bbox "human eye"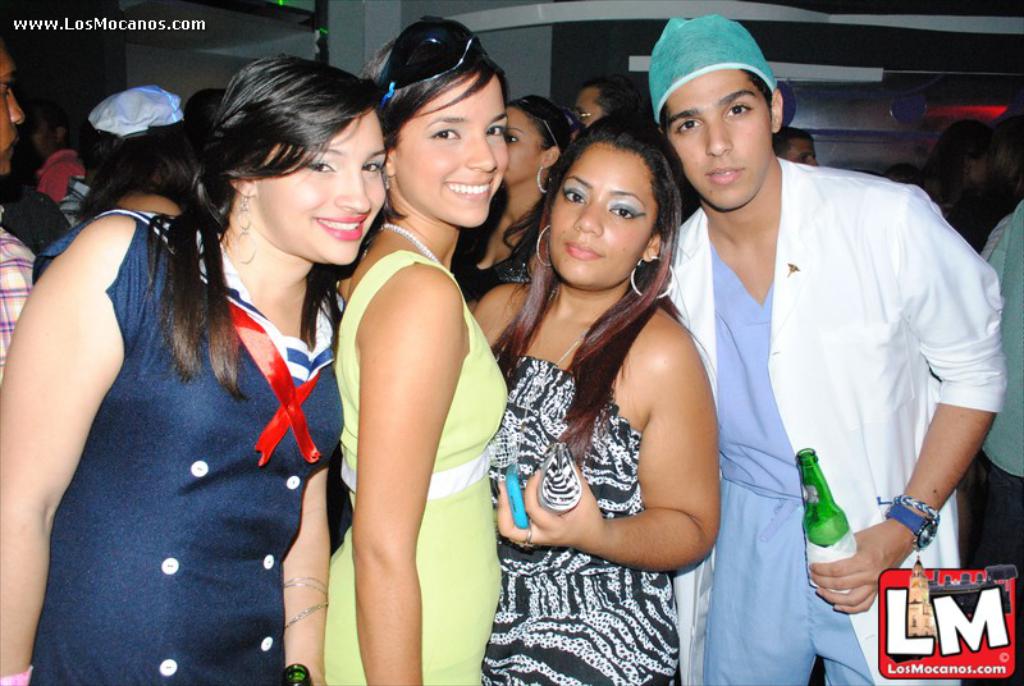
<bbox>301, 157, 332, 170</bbox>
